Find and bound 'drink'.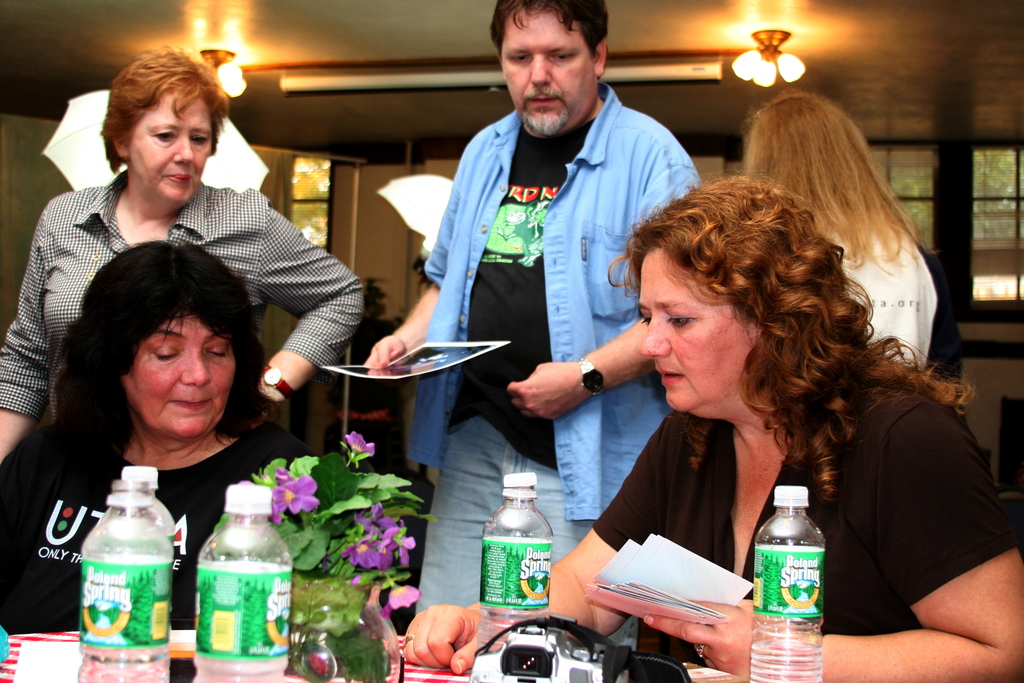
Bound: 486 477 552 682.
